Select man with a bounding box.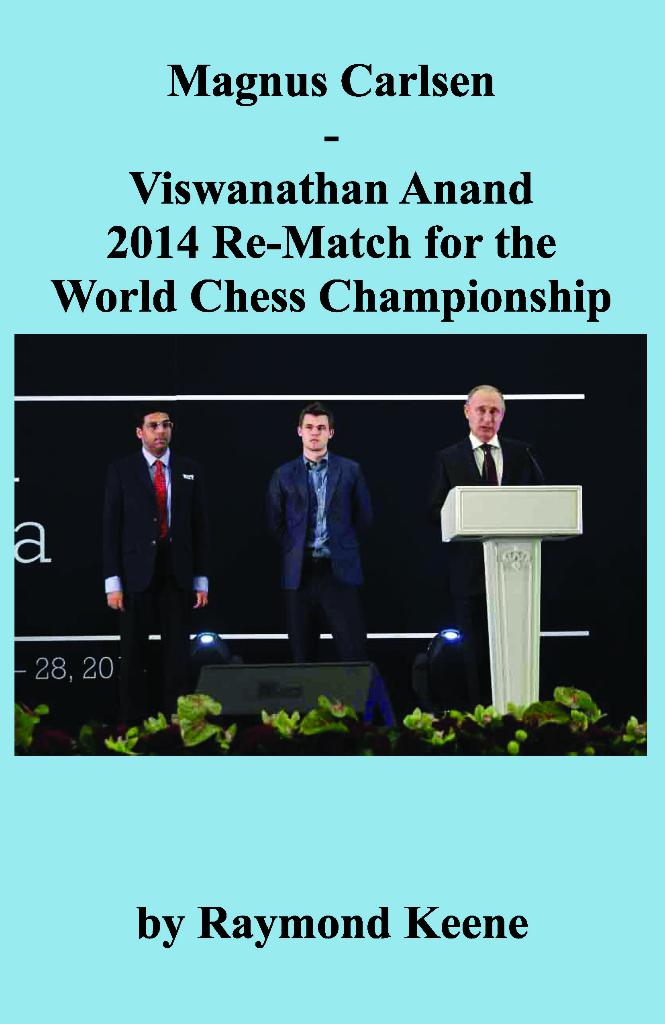
246,404,381,714.
